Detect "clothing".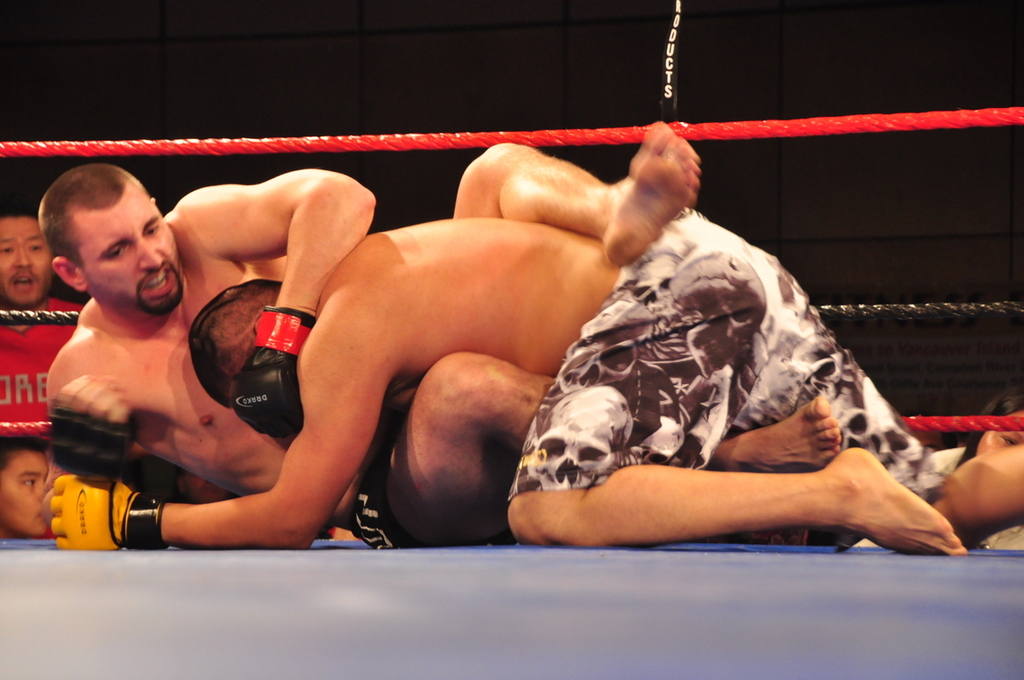
Detected at l=508, t=206, r=971, b=499.
